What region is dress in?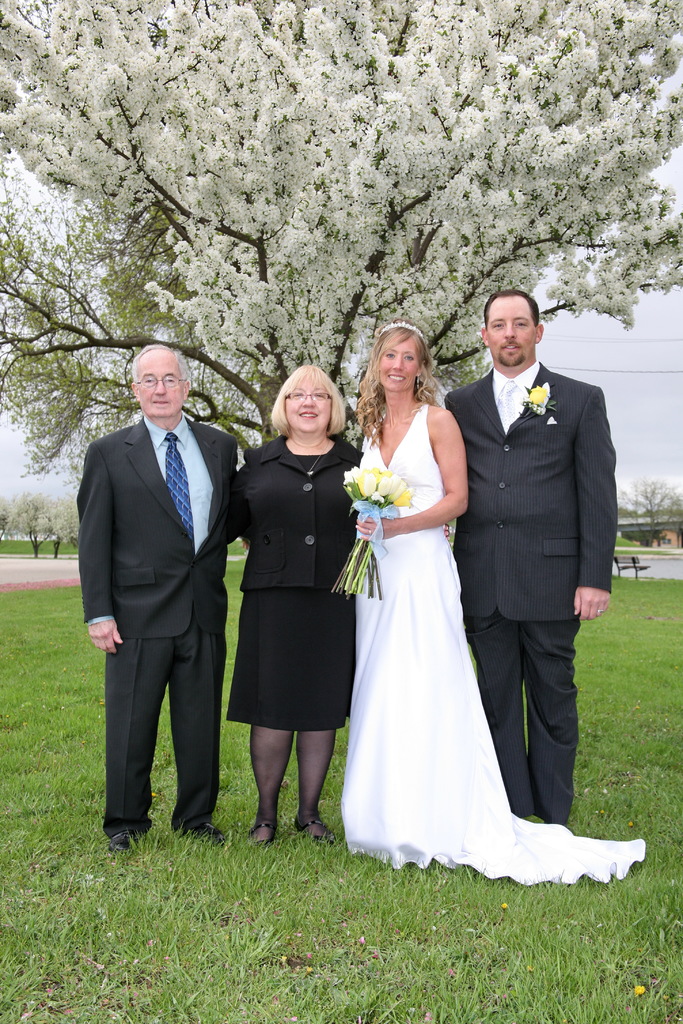
select_region(226, 455, 357, 728).
